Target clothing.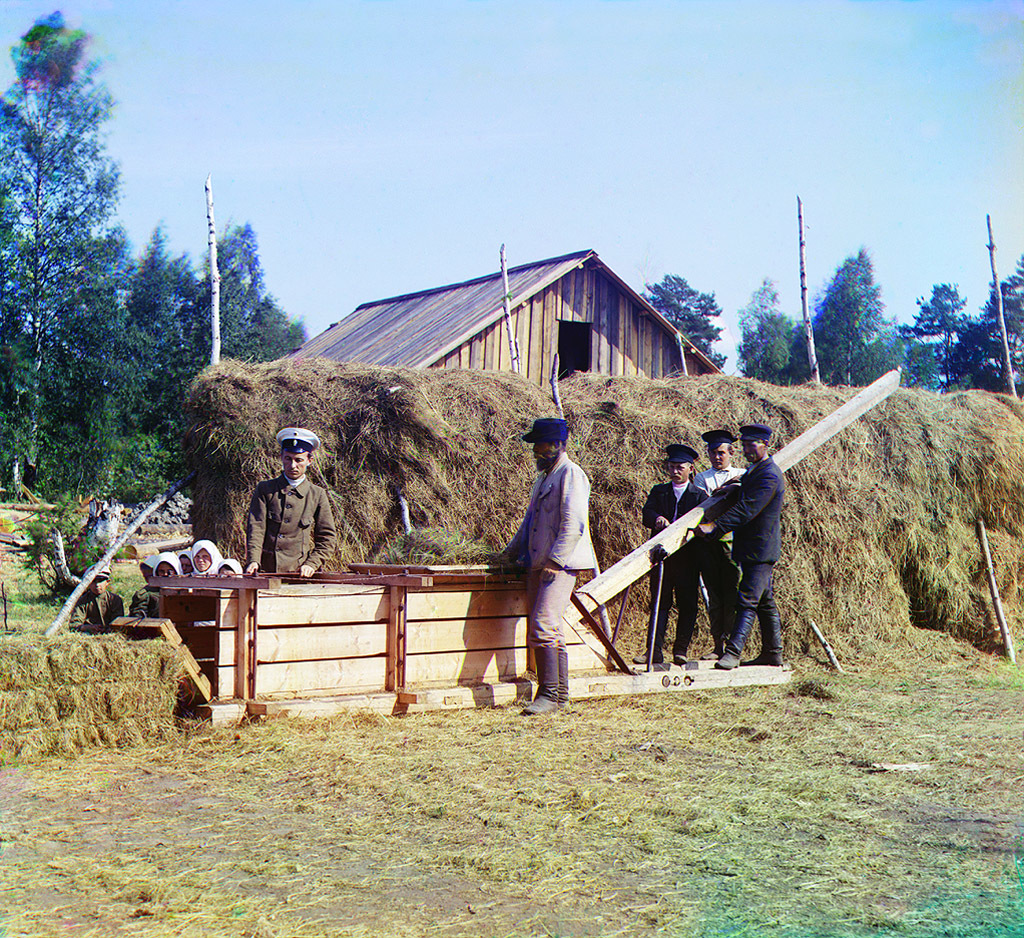
Target region: l=694, t=462, r=744, b=638.
